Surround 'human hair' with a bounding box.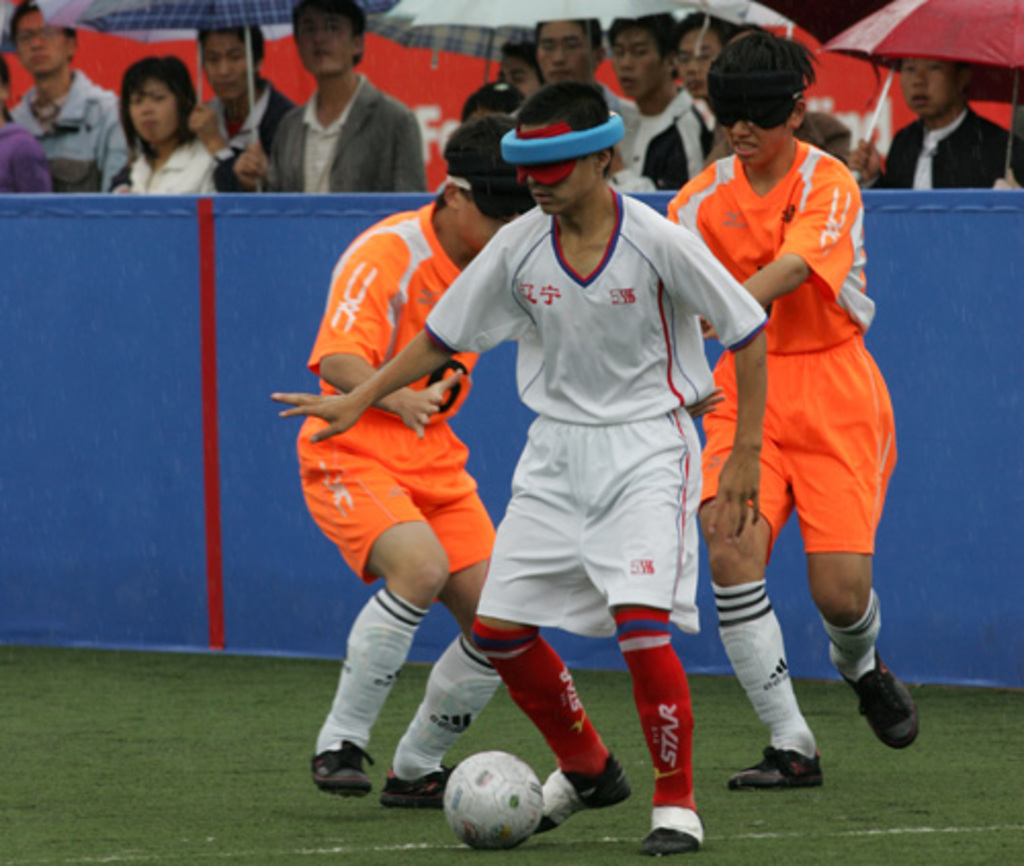
(left=502, top=37, right=553, bottom=90).
